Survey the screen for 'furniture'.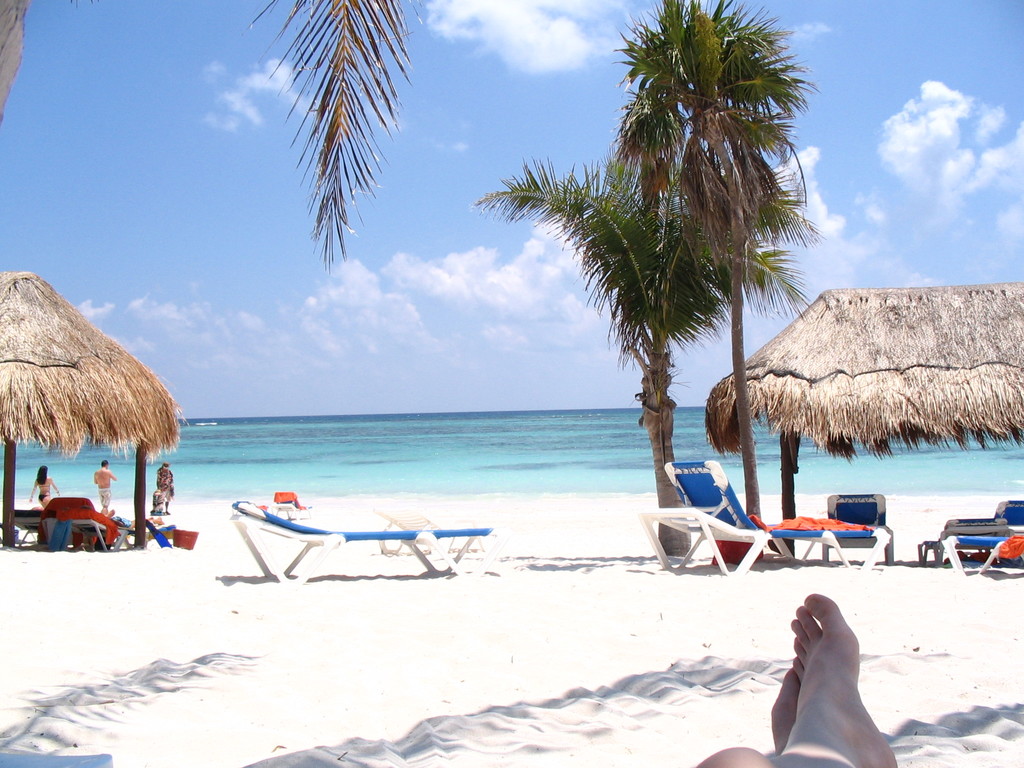
Survey found: 914:516:1011:576.
